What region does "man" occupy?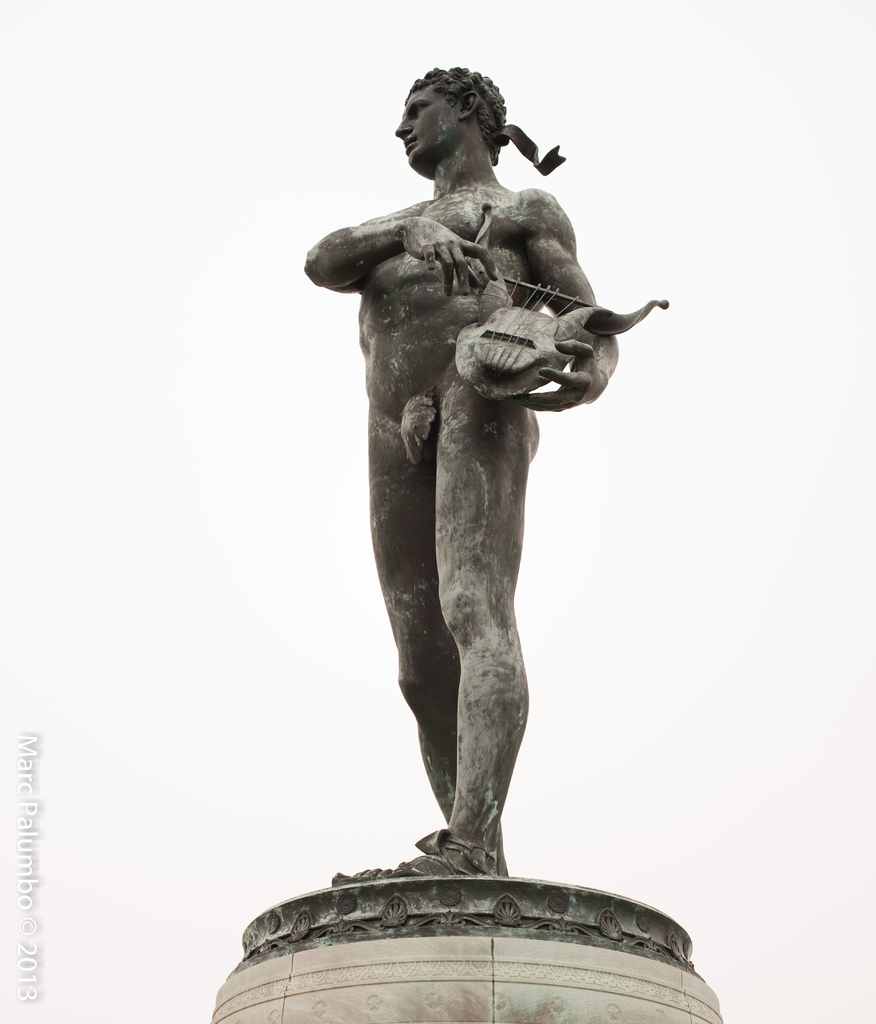
{"left": 305, "top": 64, "right": 651, "bottom": 919}.
